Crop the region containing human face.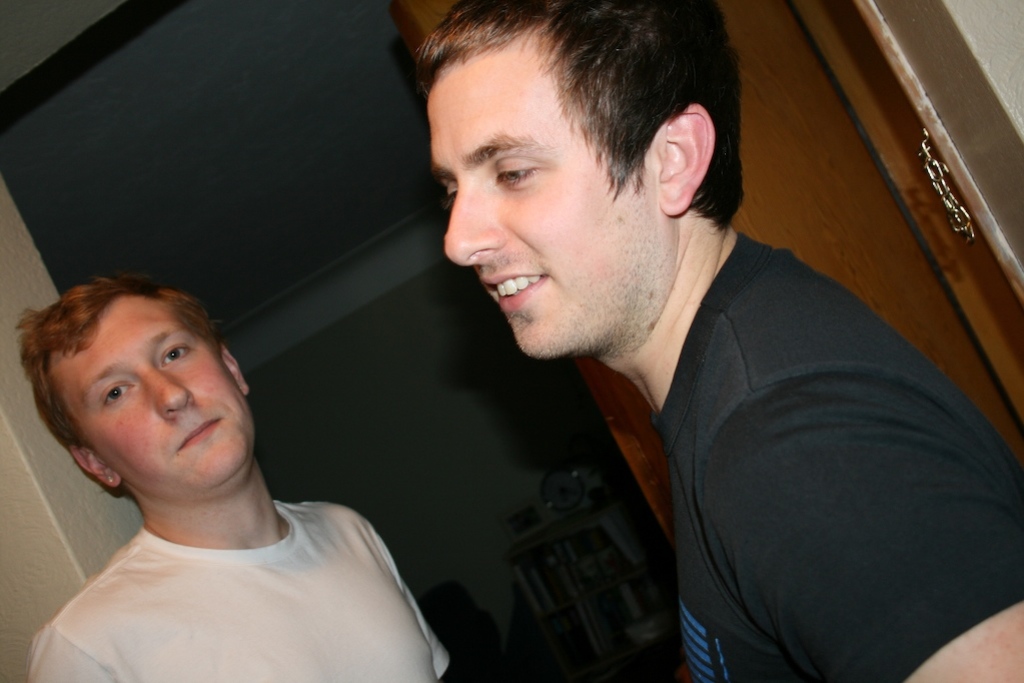
Crop region: <bbox>59, 297, 256, 496</bbox>.
